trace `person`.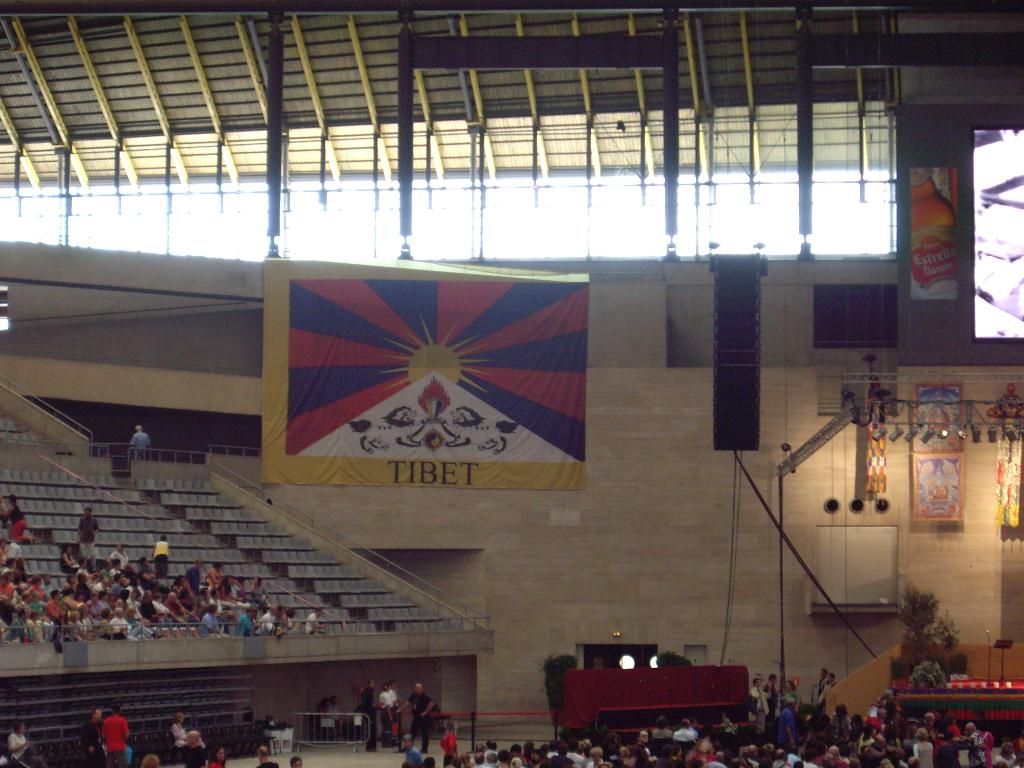
Traced to (132,424,155,452).
